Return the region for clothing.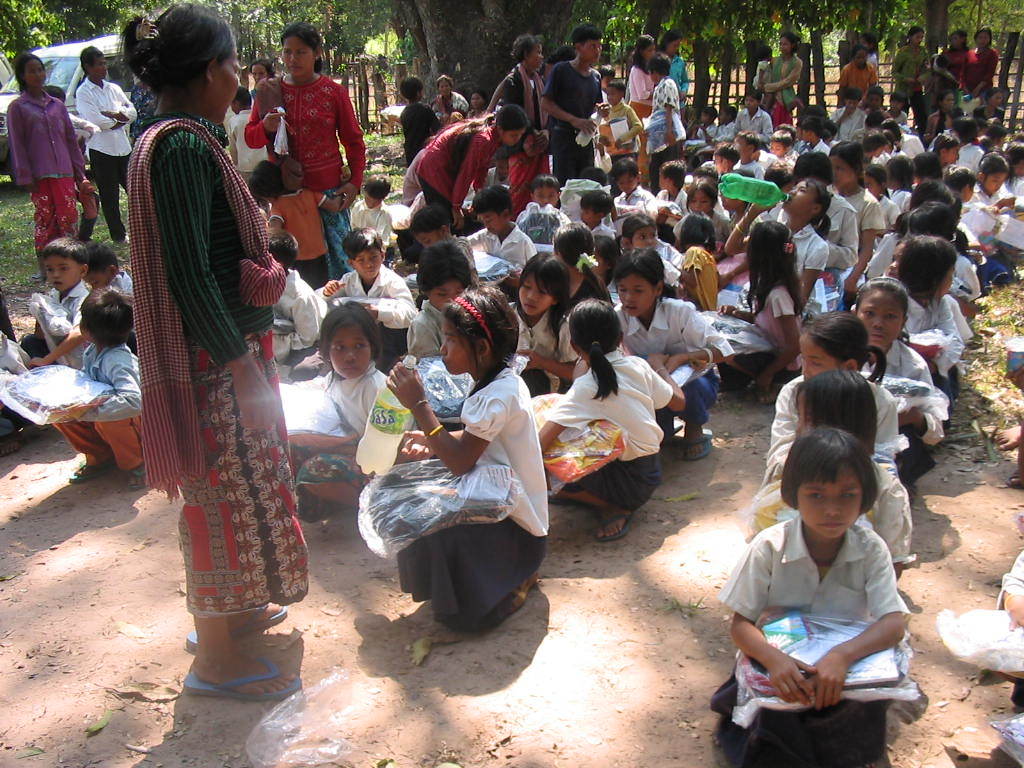
box(772, 218, 834, 291).
